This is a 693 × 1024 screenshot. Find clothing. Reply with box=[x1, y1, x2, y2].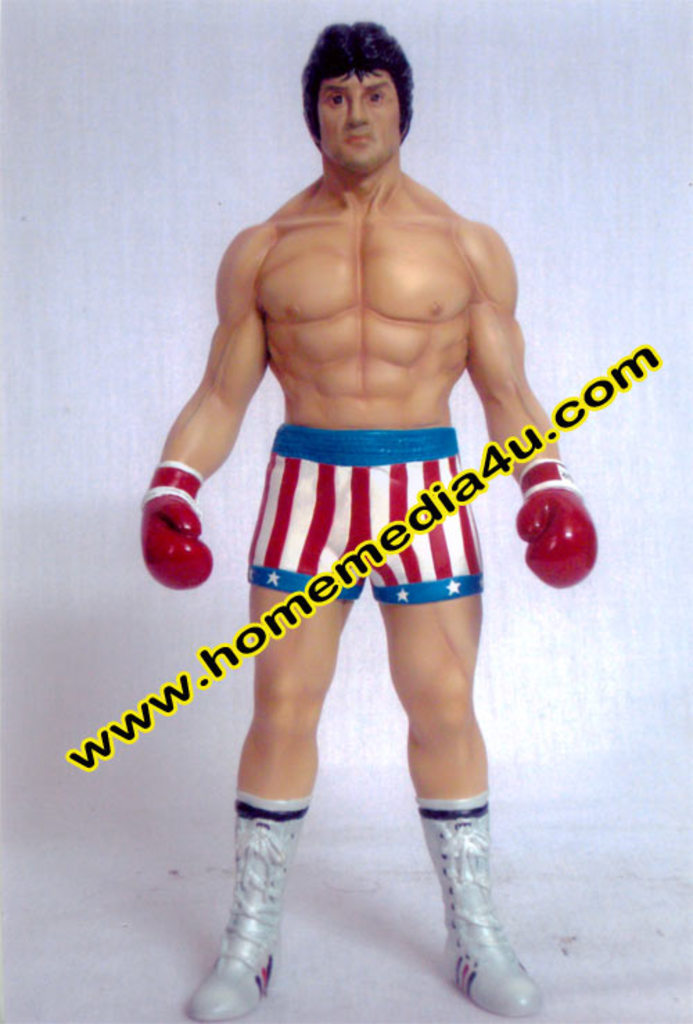
box=[249, 423, 474, 604].
